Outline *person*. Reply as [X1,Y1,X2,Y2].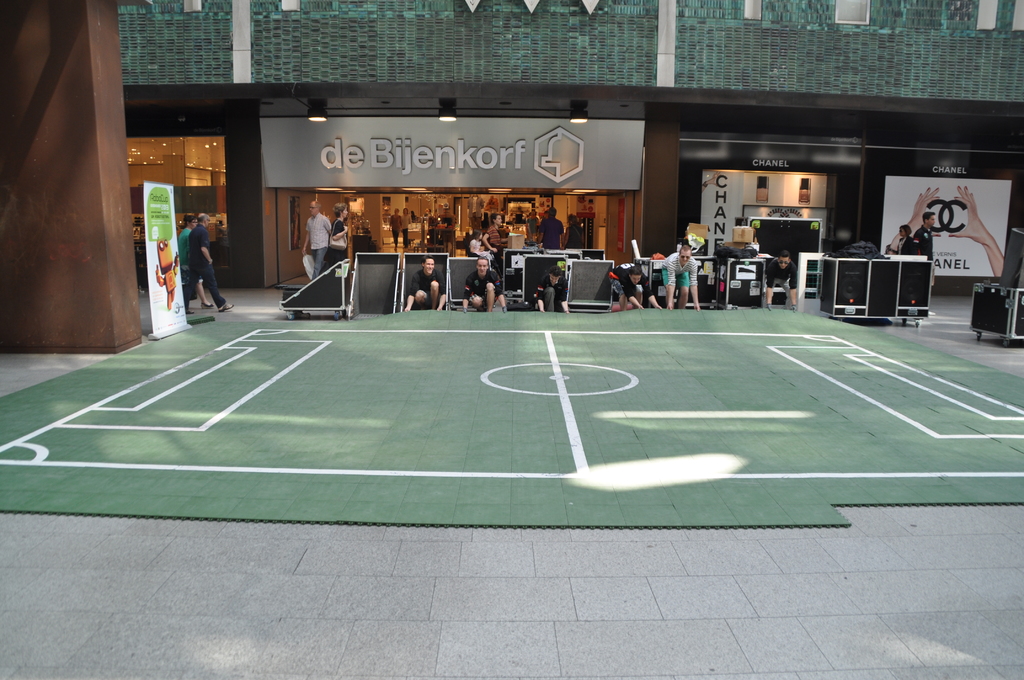
[910,211,935,267].
